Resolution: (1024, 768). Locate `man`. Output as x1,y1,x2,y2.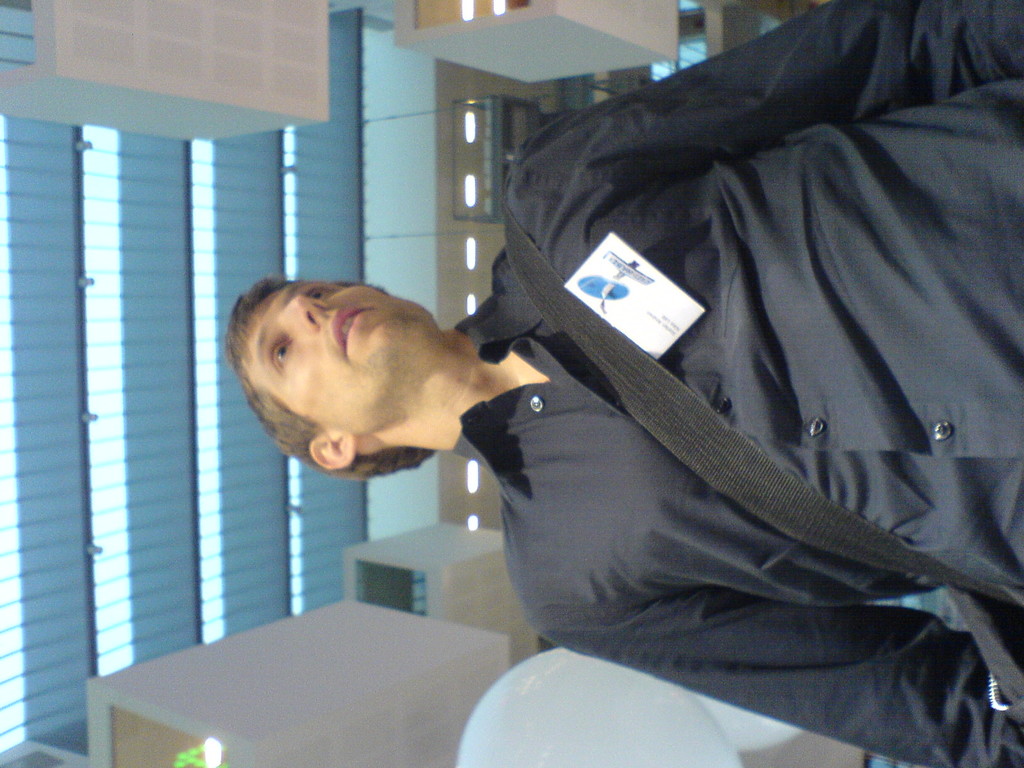
280,8,1023,767.
